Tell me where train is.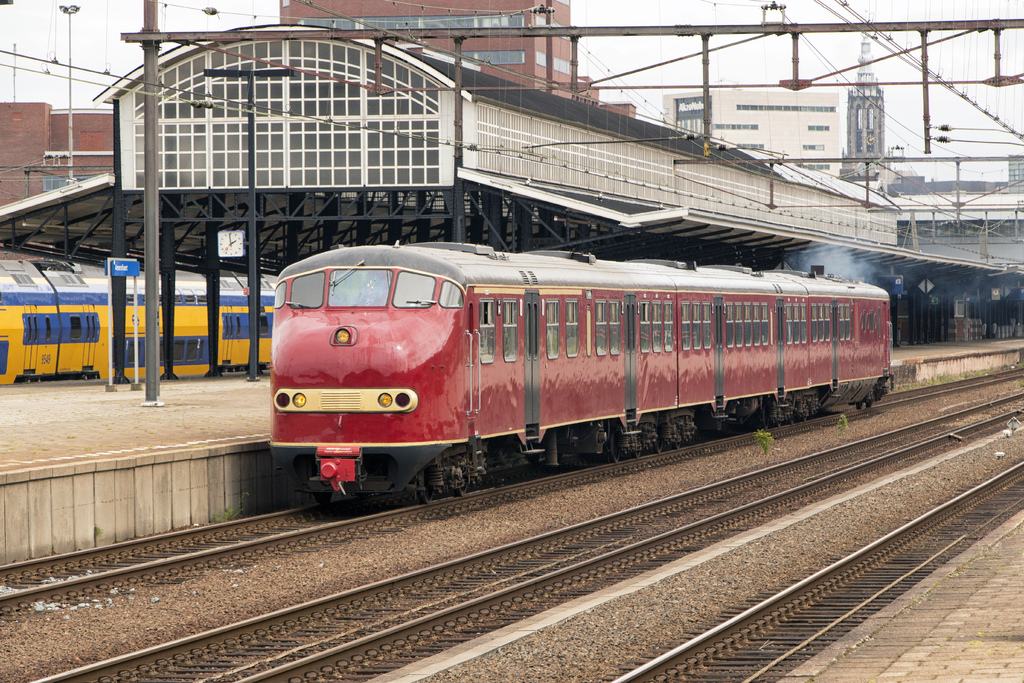
train is at [0,261,273,387].
